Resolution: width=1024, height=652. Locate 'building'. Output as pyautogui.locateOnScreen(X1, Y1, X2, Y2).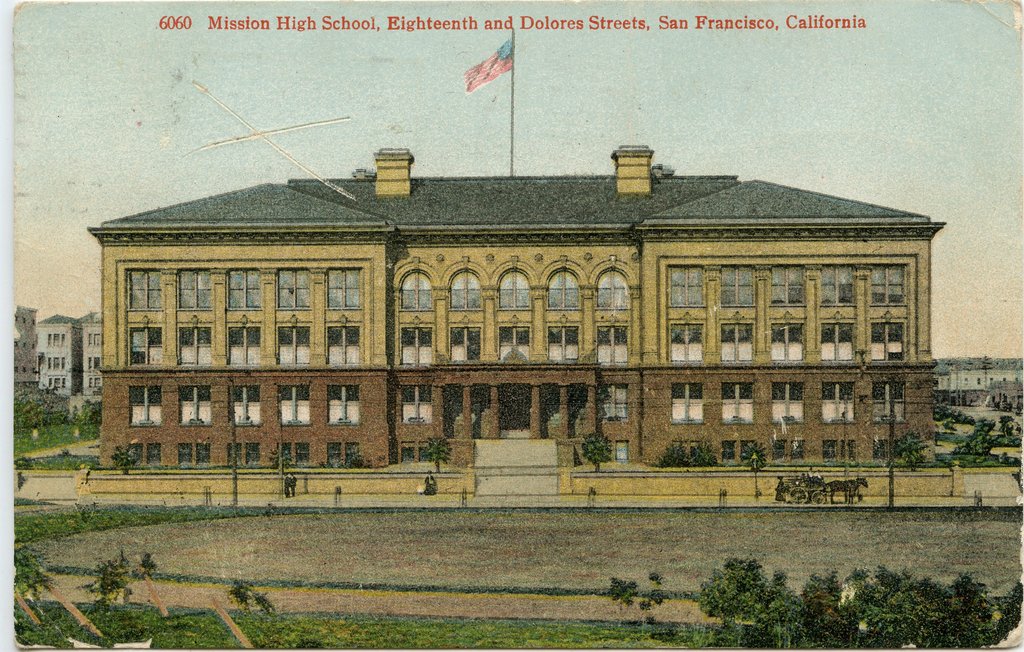
pyautogui.locateOnScreen(85, 134, 944, 460).
